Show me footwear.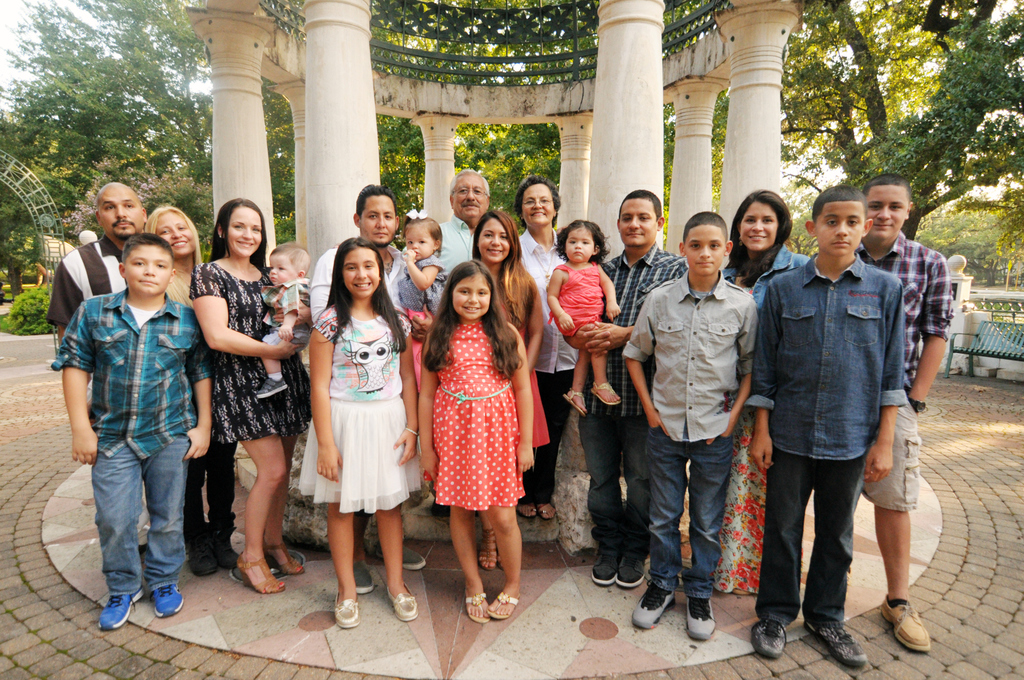
footwear is here: l=237, t=555, r=286, b=594.
